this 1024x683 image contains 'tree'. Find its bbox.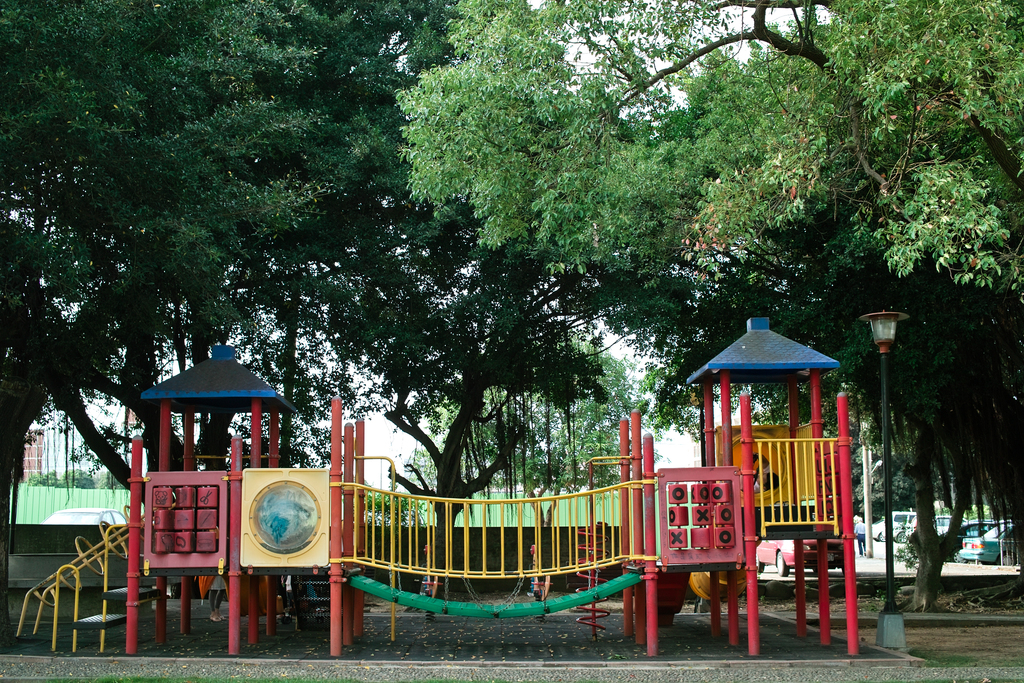
{"left": 3, "top": 0, "right": 453, "bottom": 599}.
